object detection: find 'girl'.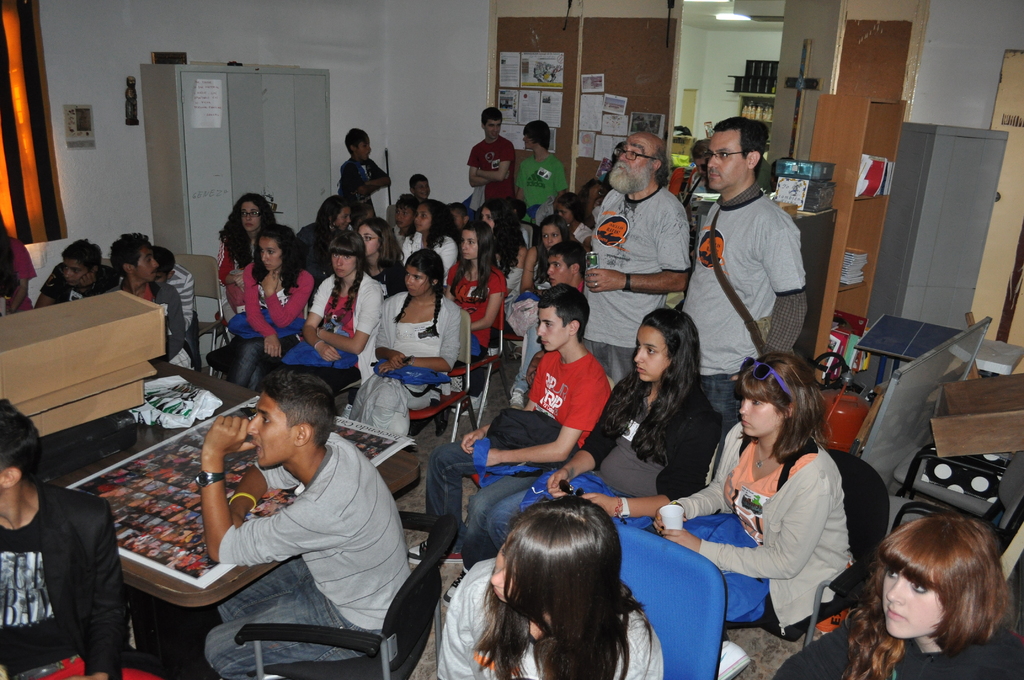
Rect(217, 193, 277, 316).
